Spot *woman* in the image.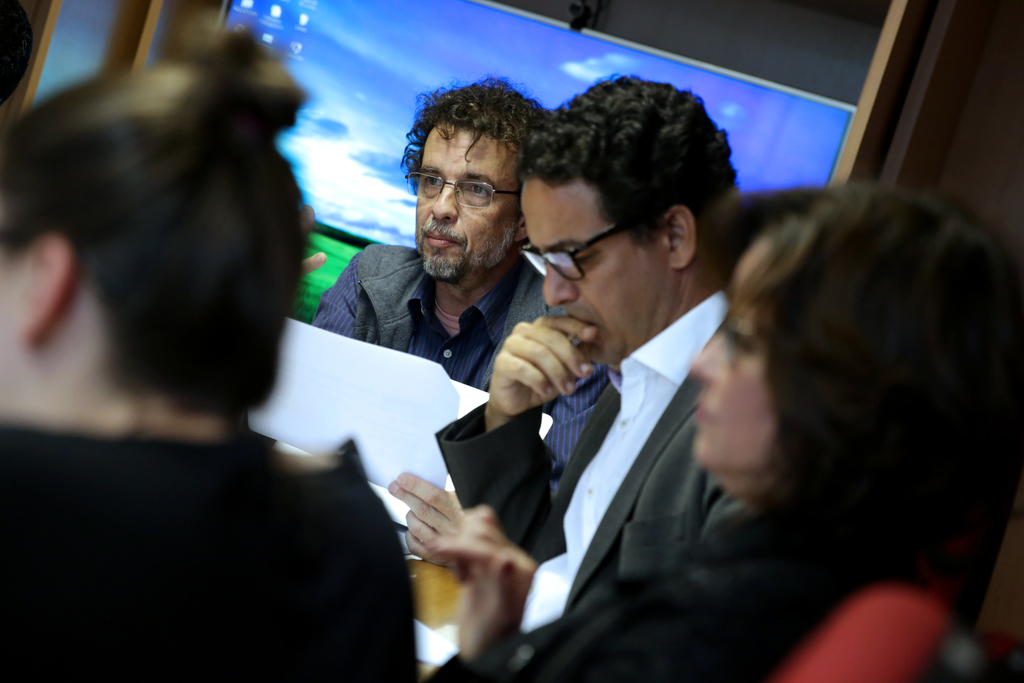
*woman* found at [left=24, top=17, right=428, bottom=657].
